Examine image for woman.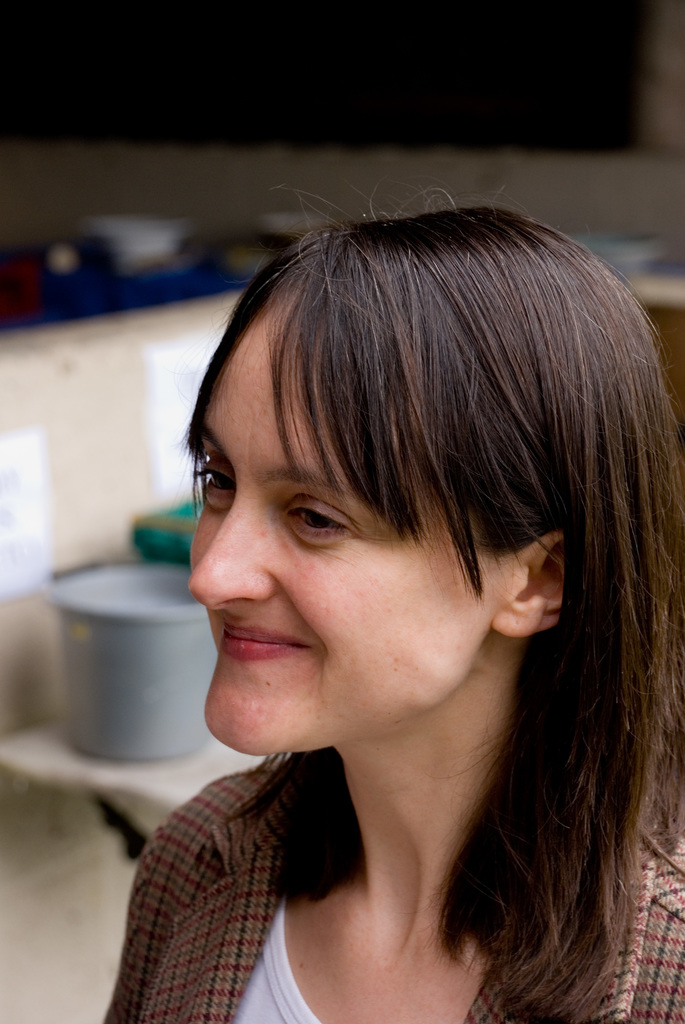
Examination result: 94,134,684,1011.
